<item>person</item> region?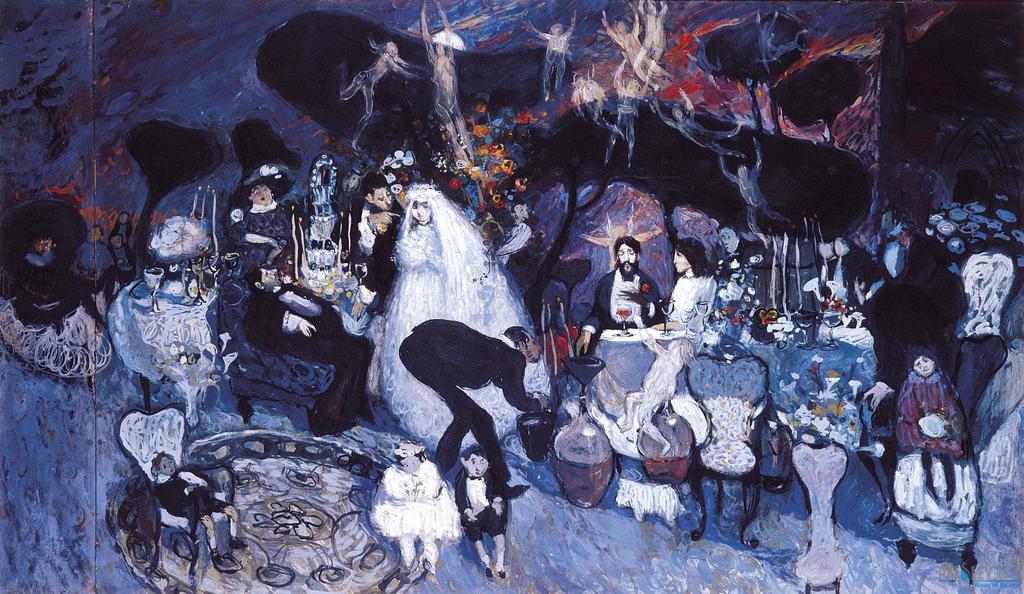
box=[329, 33, 423, 161]
